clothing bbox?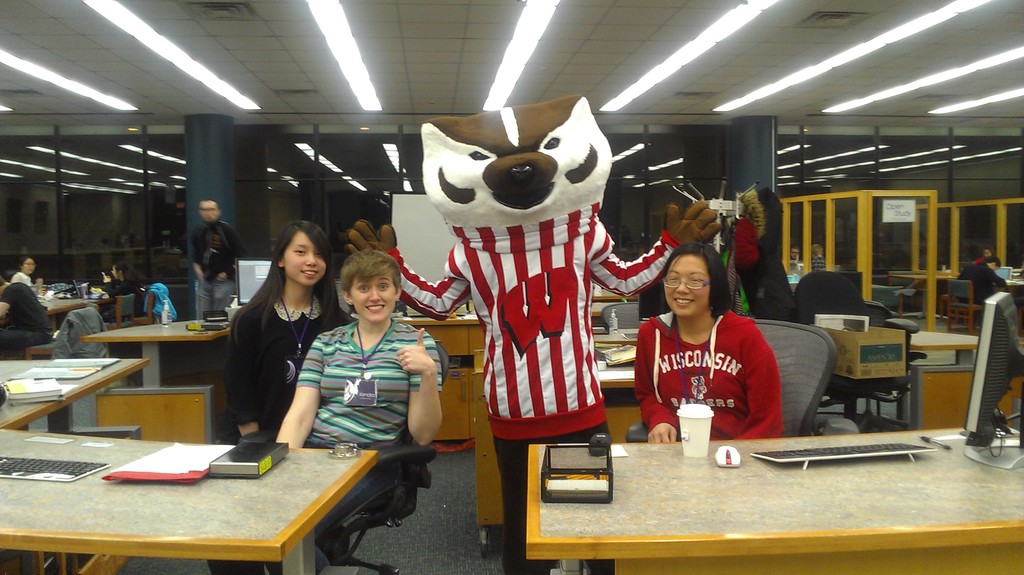
Rect(189, 224, 241, 317)
